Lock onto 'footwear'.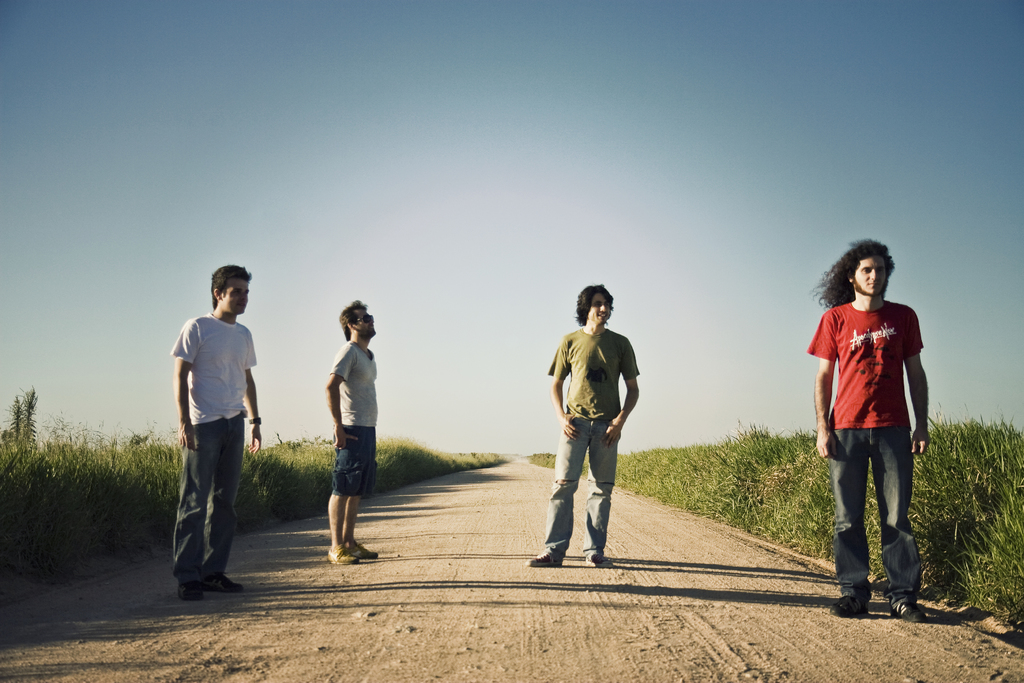
Locked: detection(527, 548, 563, 570).
